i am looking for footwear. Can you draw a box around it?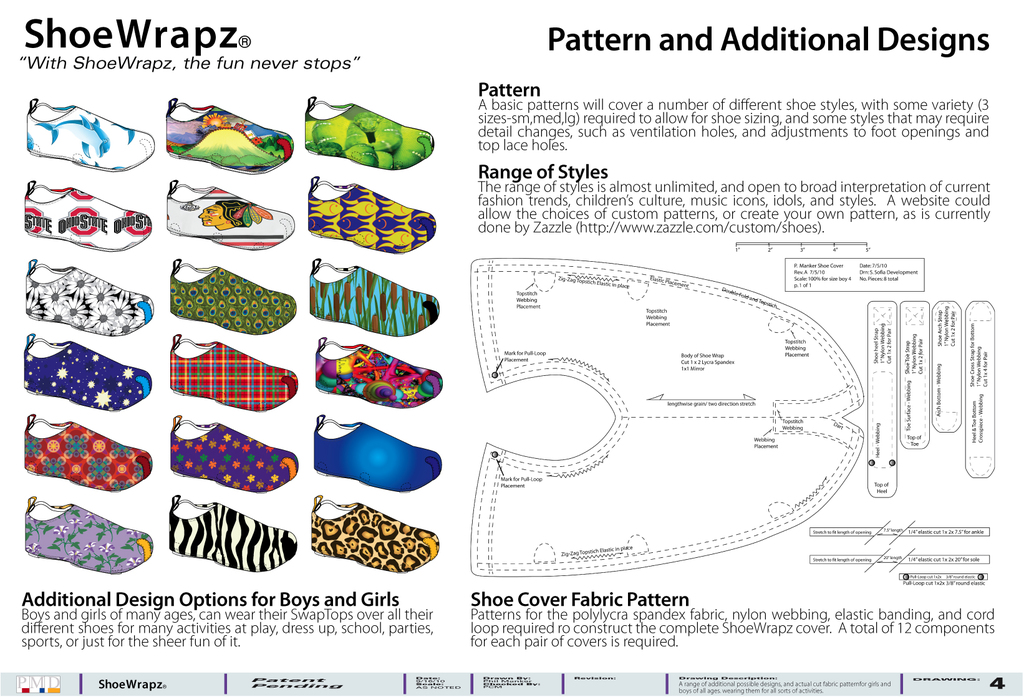
Sure, the bounding box is pyautogui.locateOnScreen(22, 97, 156, 174).
